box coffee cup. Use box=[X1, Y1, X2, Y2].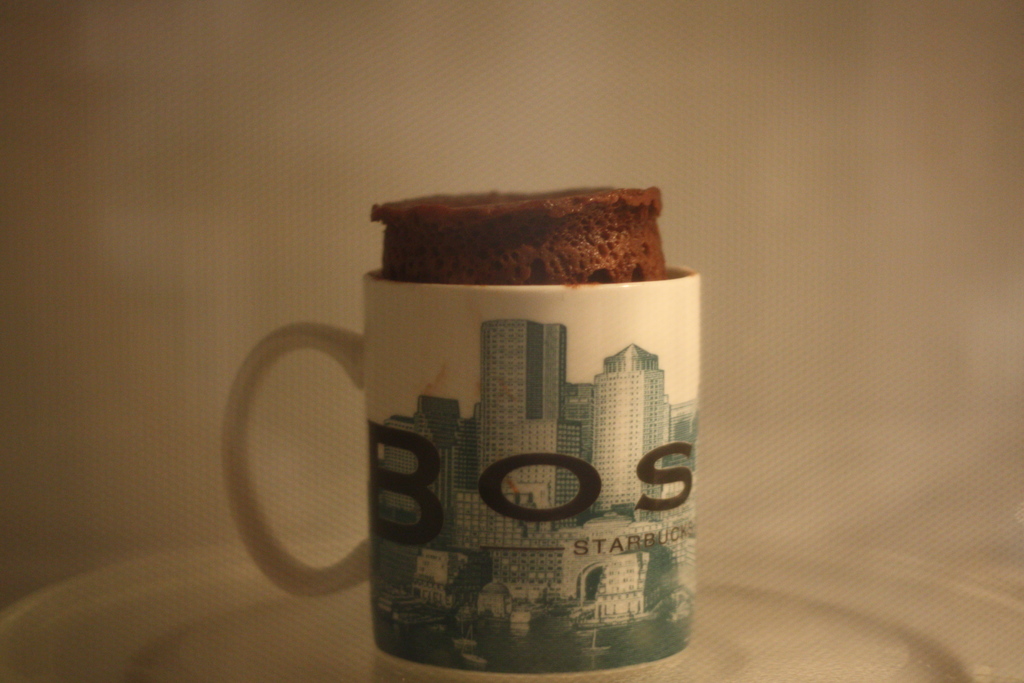
box=[220, 268, 703, 682].
